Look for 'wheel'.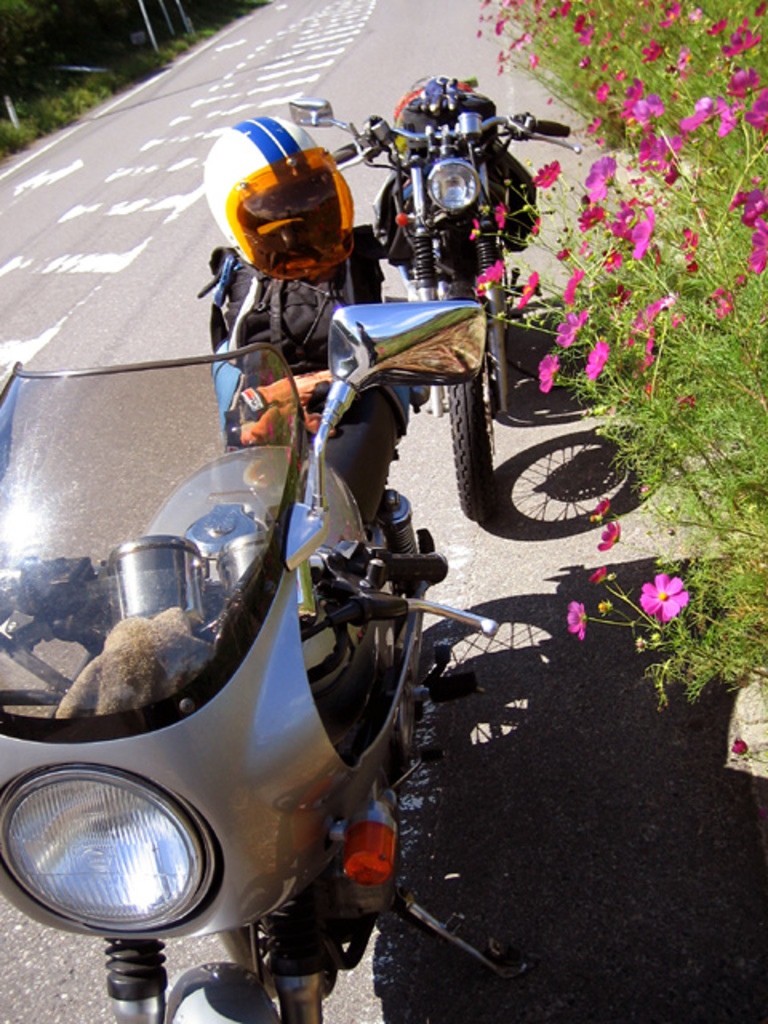
Found: (443, 376, 493, 525).
